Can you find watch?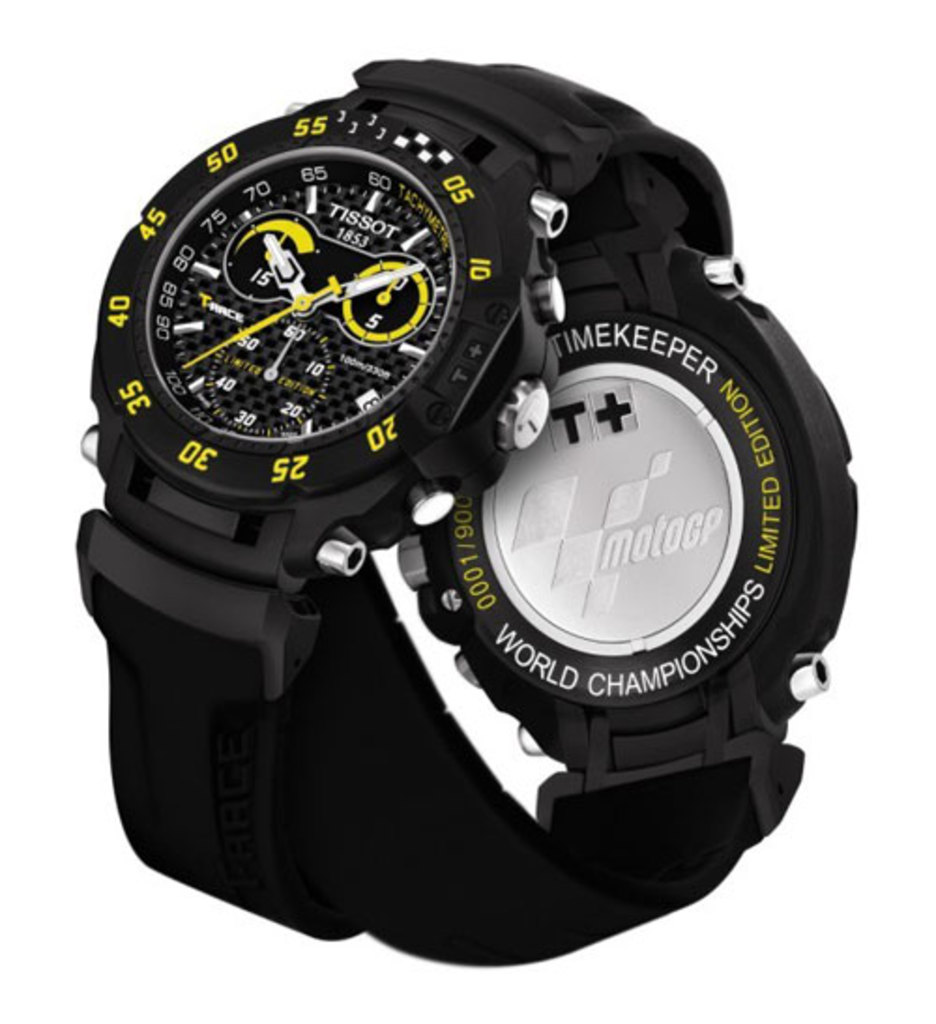
Yes, bounding box: crop(71, 67, 734, 942).
